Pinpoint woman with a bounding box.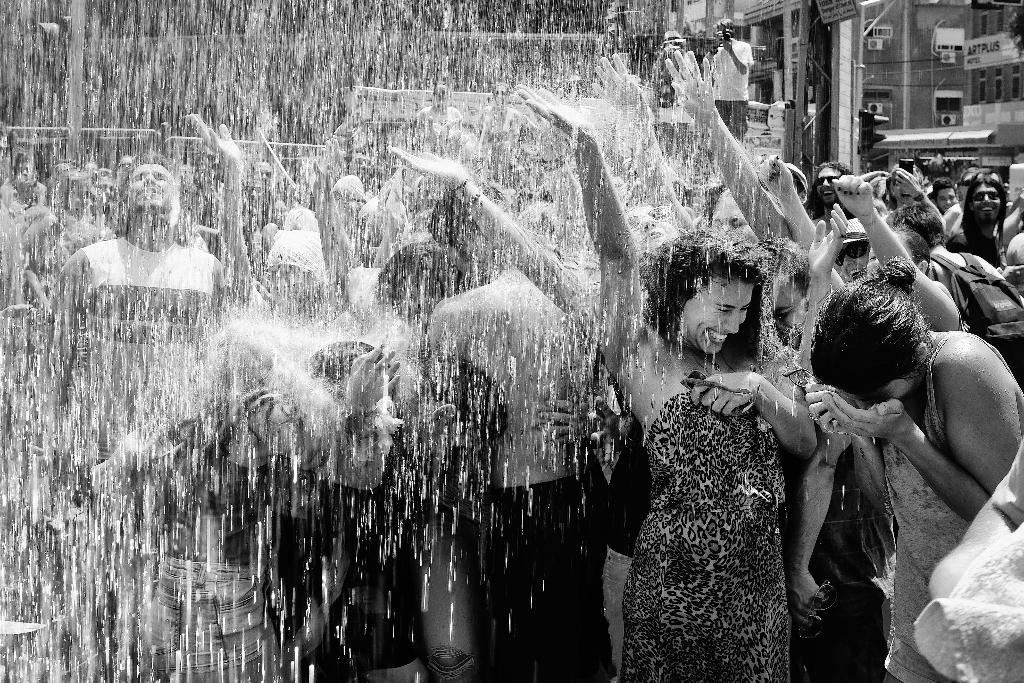
l=638, t=220, r=912, b=641.
